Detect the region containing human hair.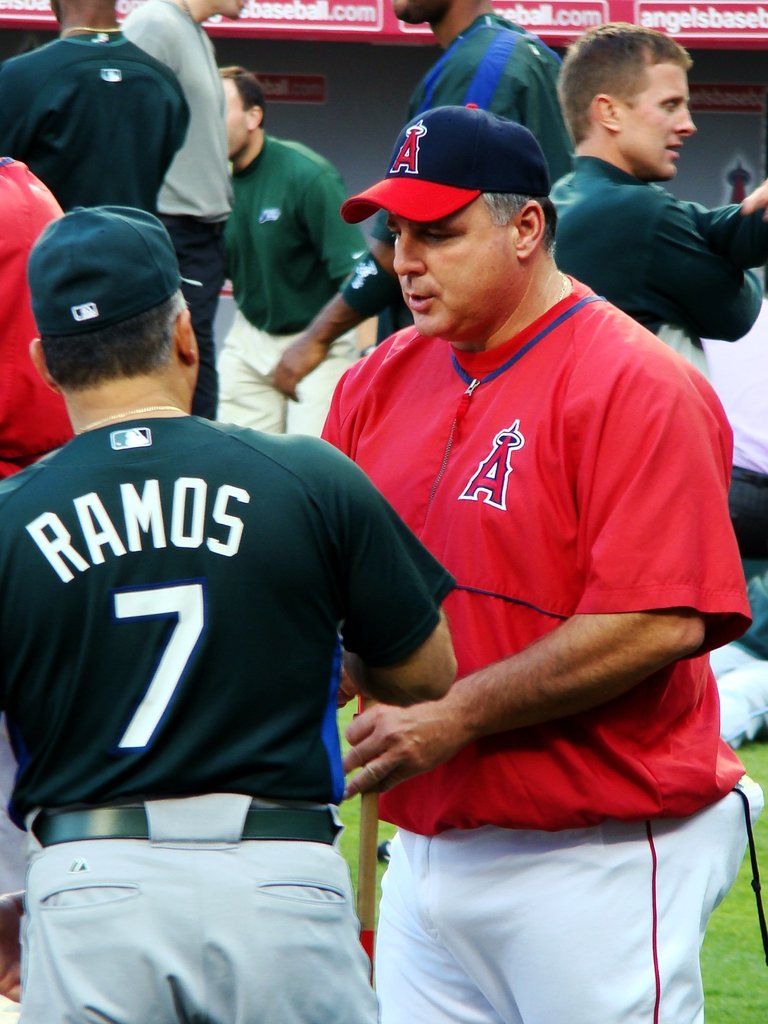
x1=484 y1=193 x2=555 y2=256.
